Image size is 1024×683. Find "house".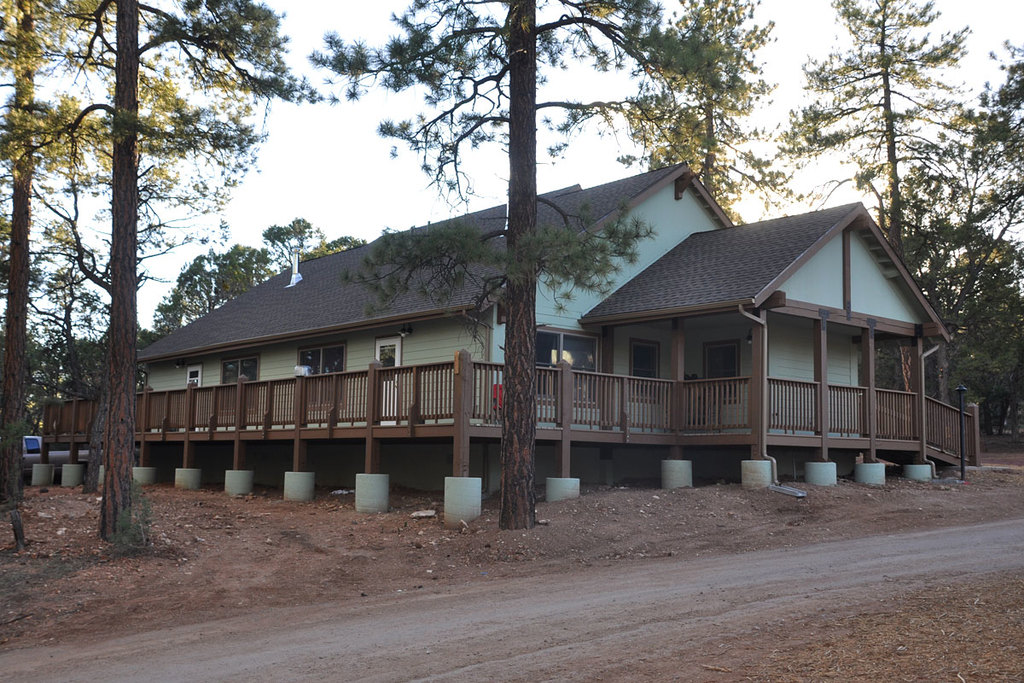
[31,161,983,530].
